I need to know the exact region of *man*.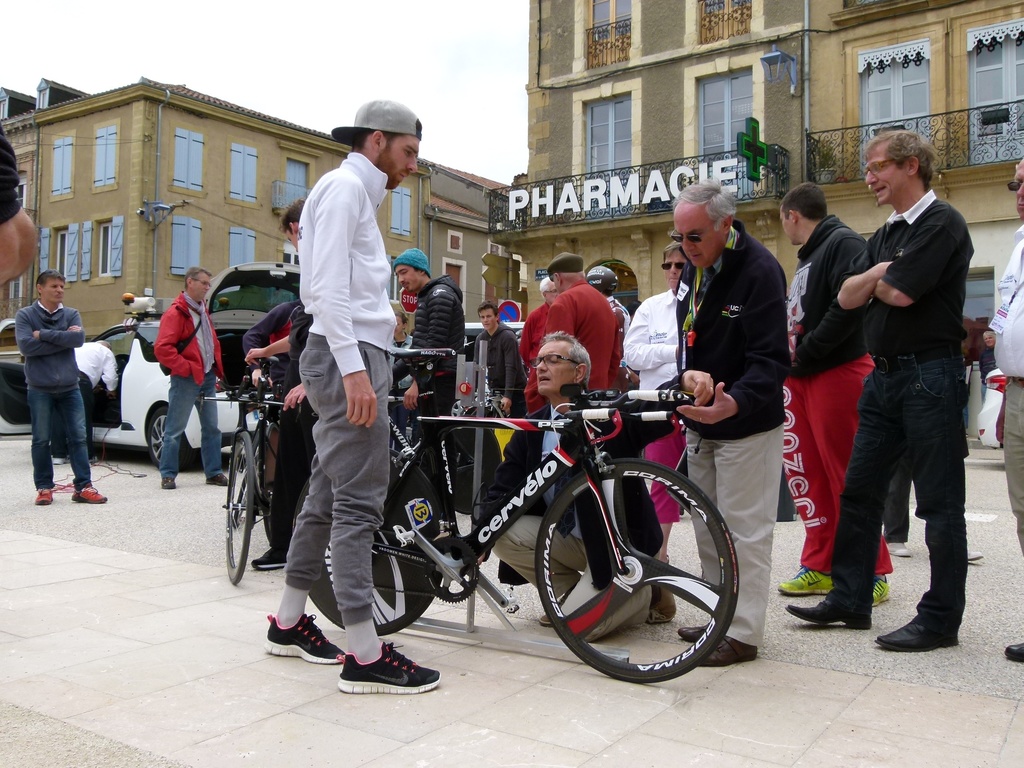
Region: 660,177,788,668.
